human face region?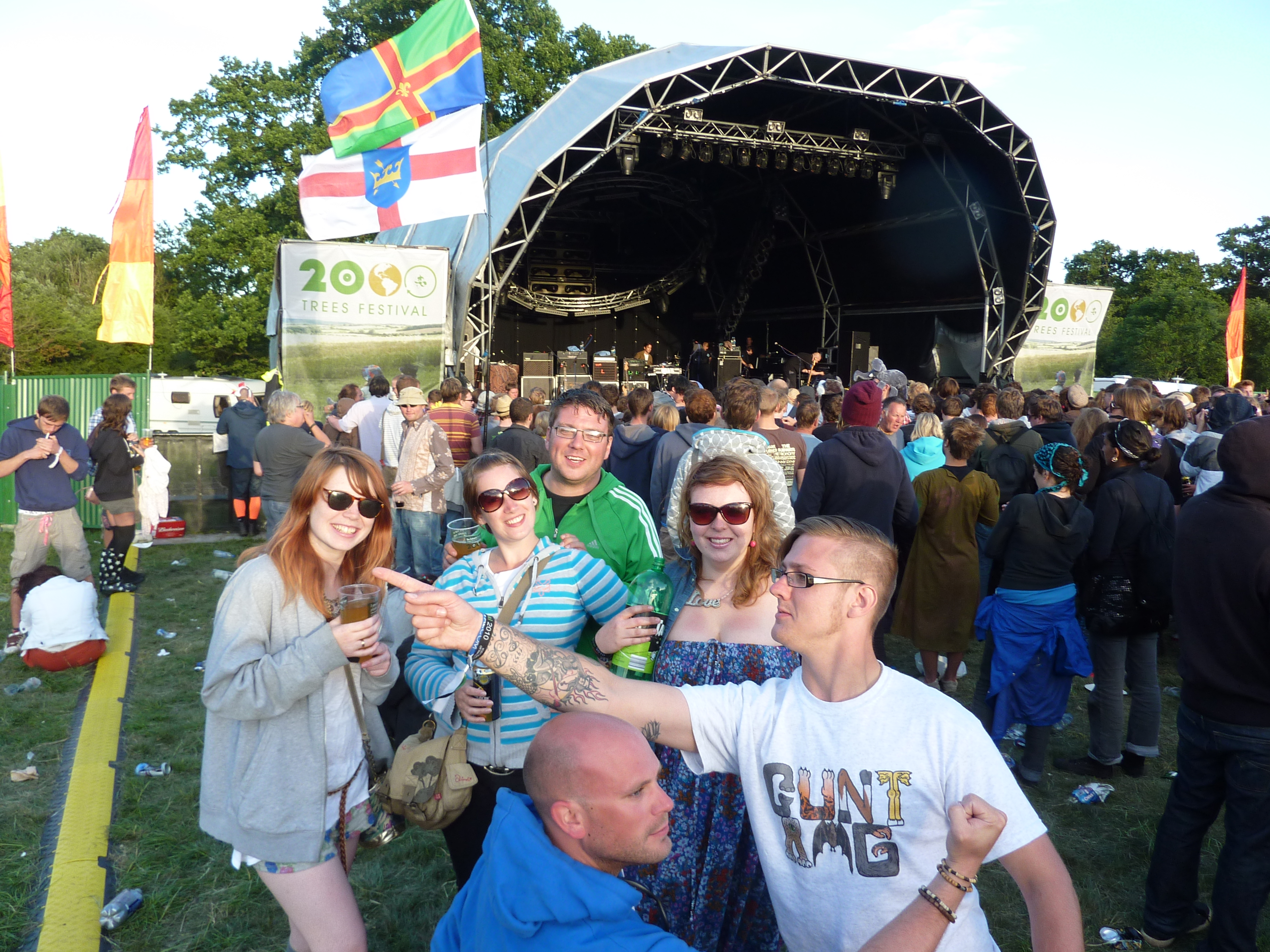
locate(41, 134, 47, 139)
